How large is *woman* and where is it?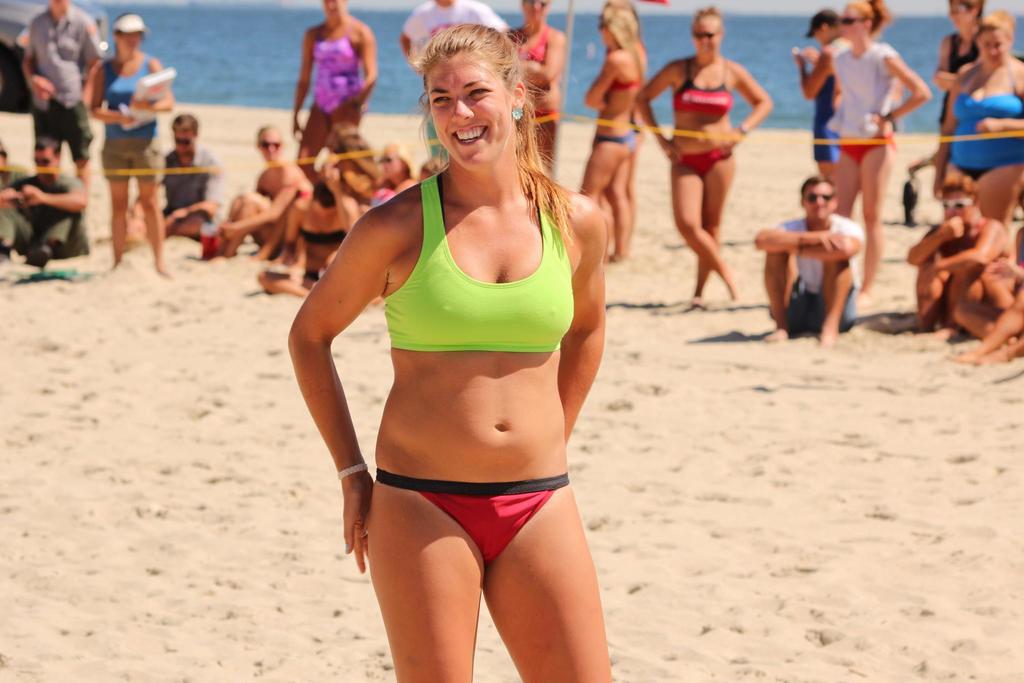
Bounding box: (634,4,776,306).
